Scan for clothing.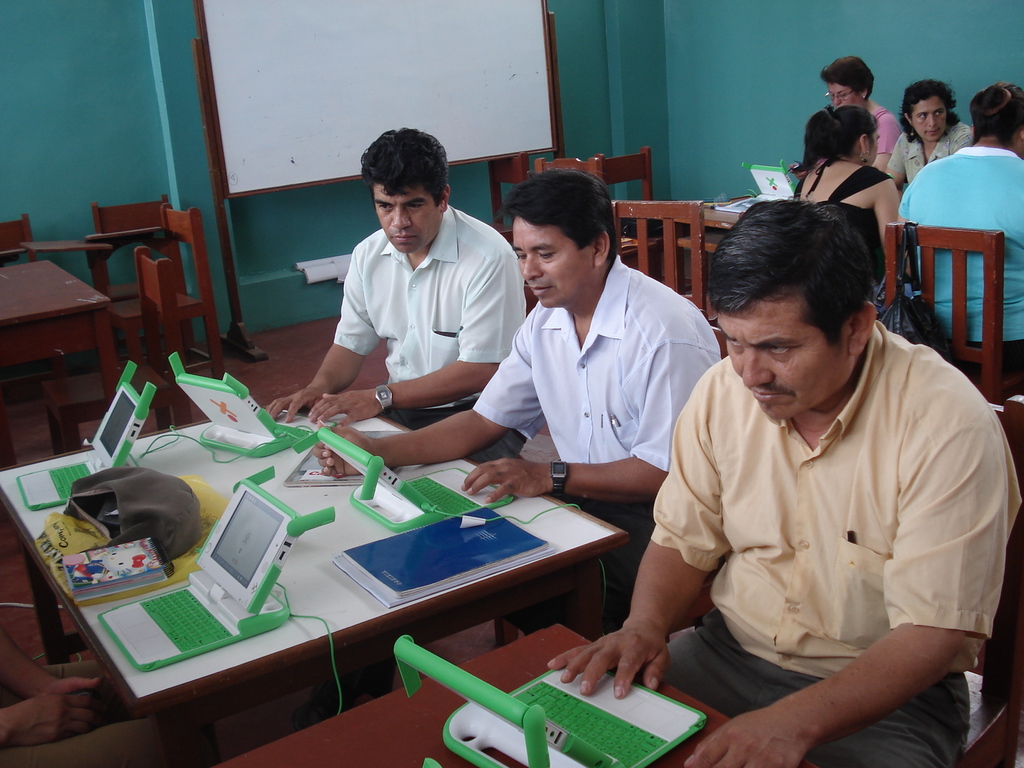
Scan result: select_region(475, 256, 718, 633).
